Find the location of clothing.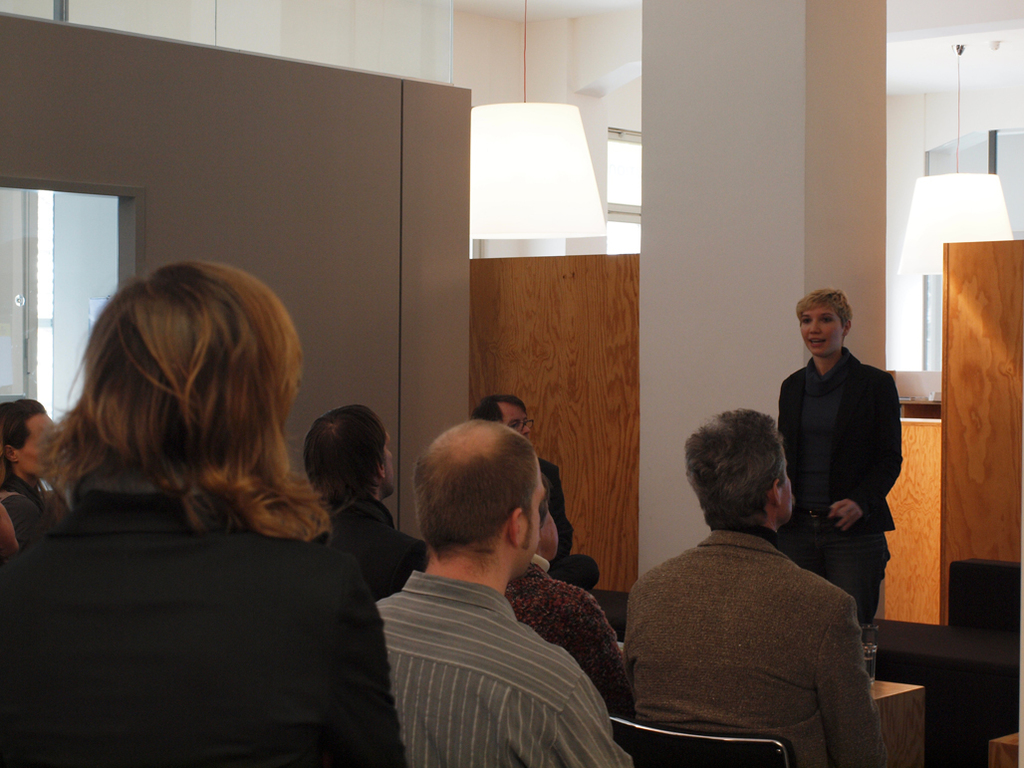
Location: box=[536, 458, 575, 547].
